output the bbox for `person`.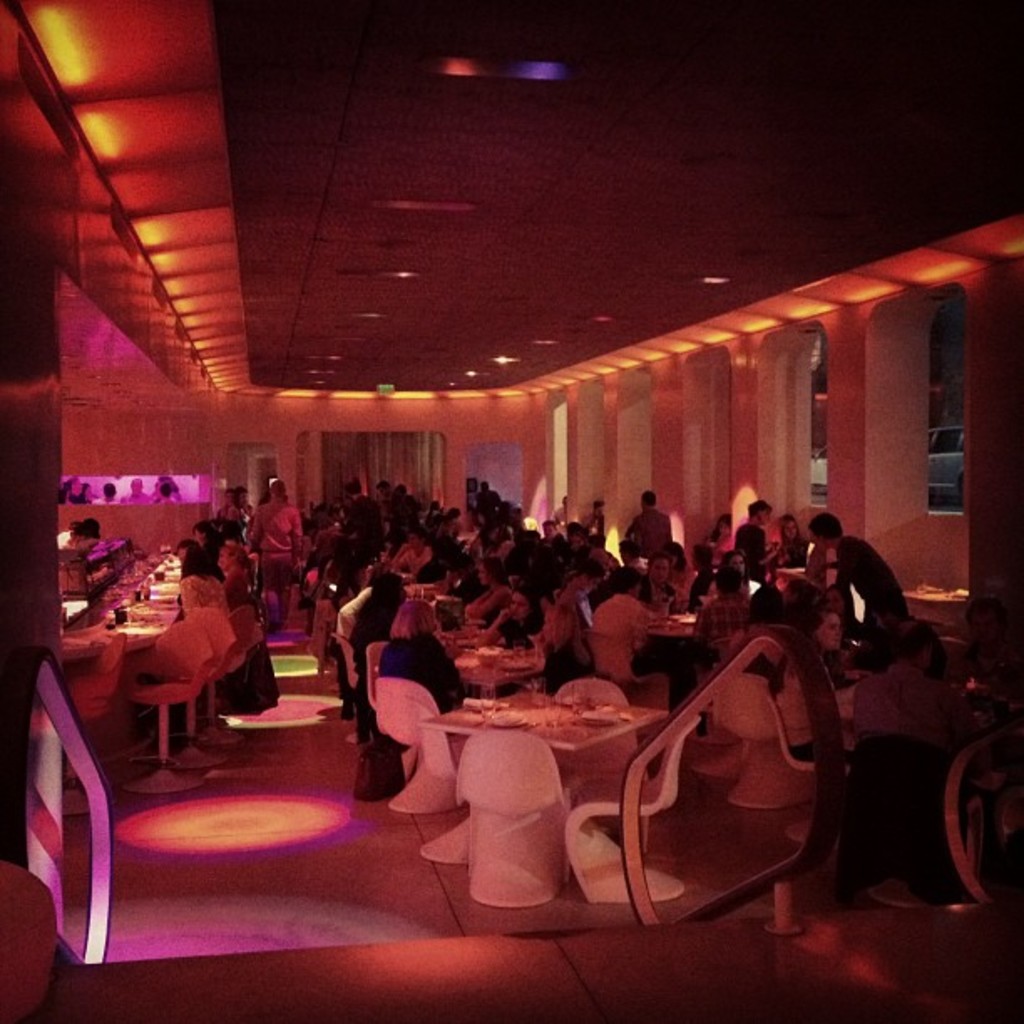
select_region(172, 534, 229, 617).
